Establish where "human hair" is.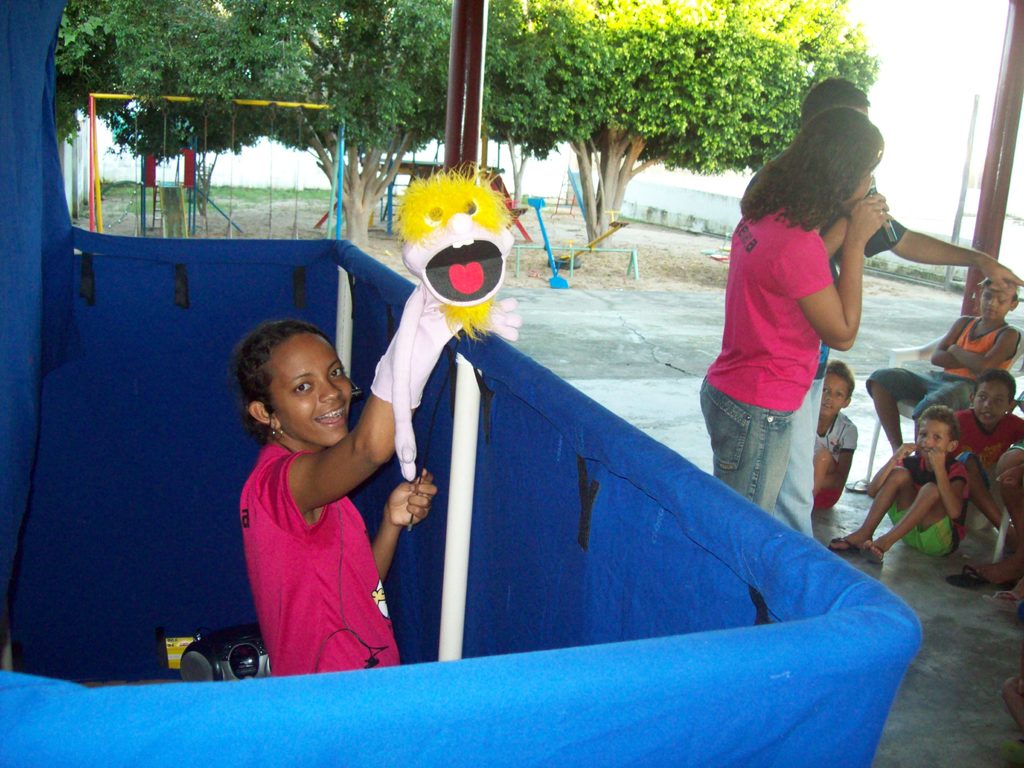
Established at (825, 359, 855, 401).
